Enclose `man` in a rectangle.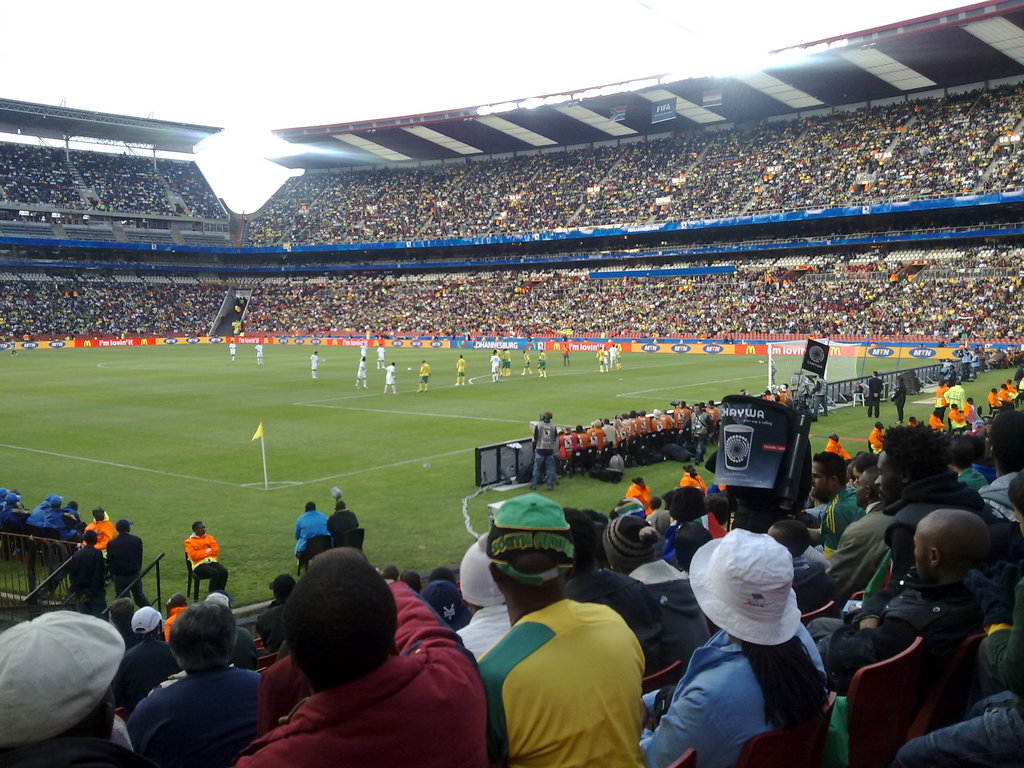
257, 572, 298, 654.
